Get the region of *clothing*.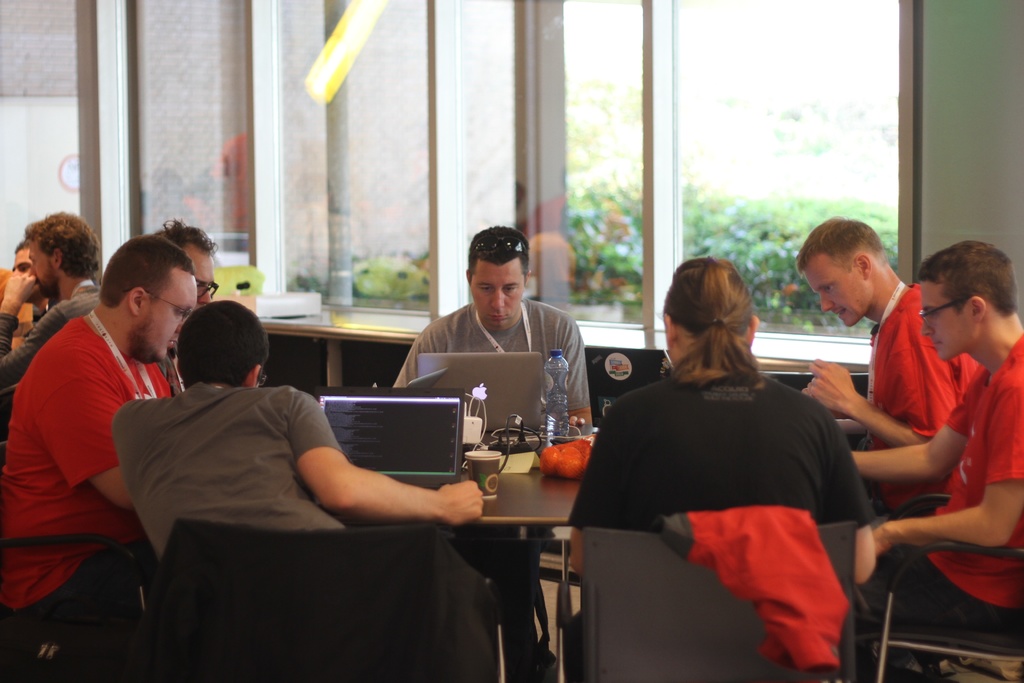
pyautogui.locateOnScreen(0, 276, 99, 388).
